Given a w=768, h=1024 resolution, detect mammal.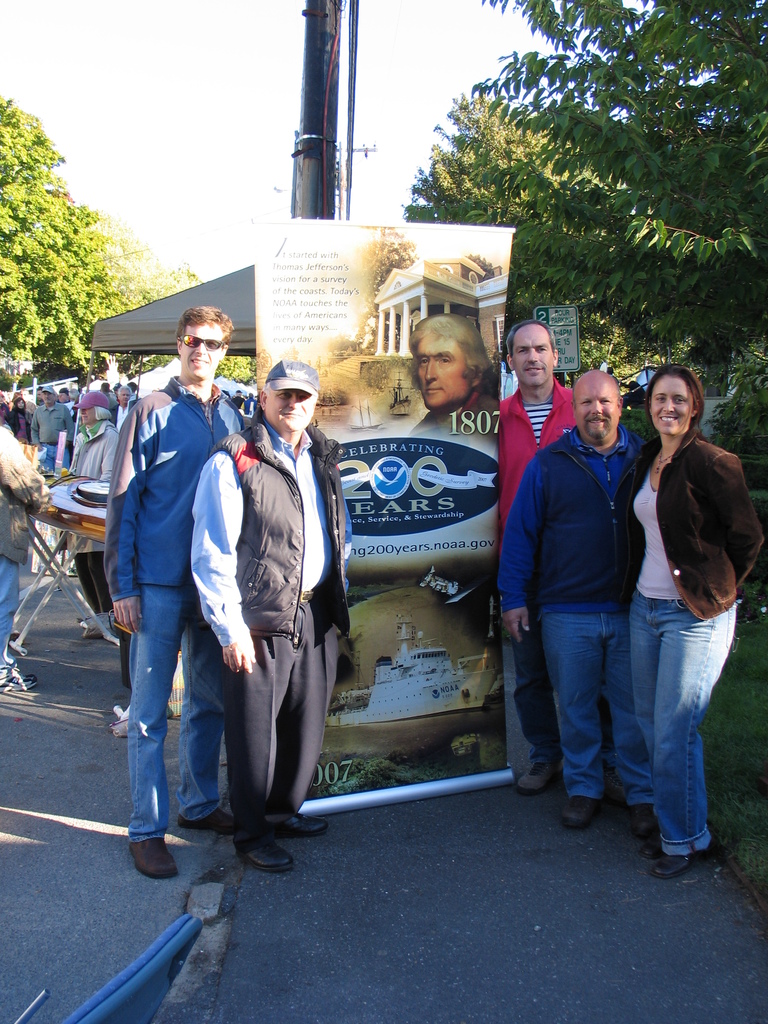
x1=405, y1=309, x2=501, y2=460.
